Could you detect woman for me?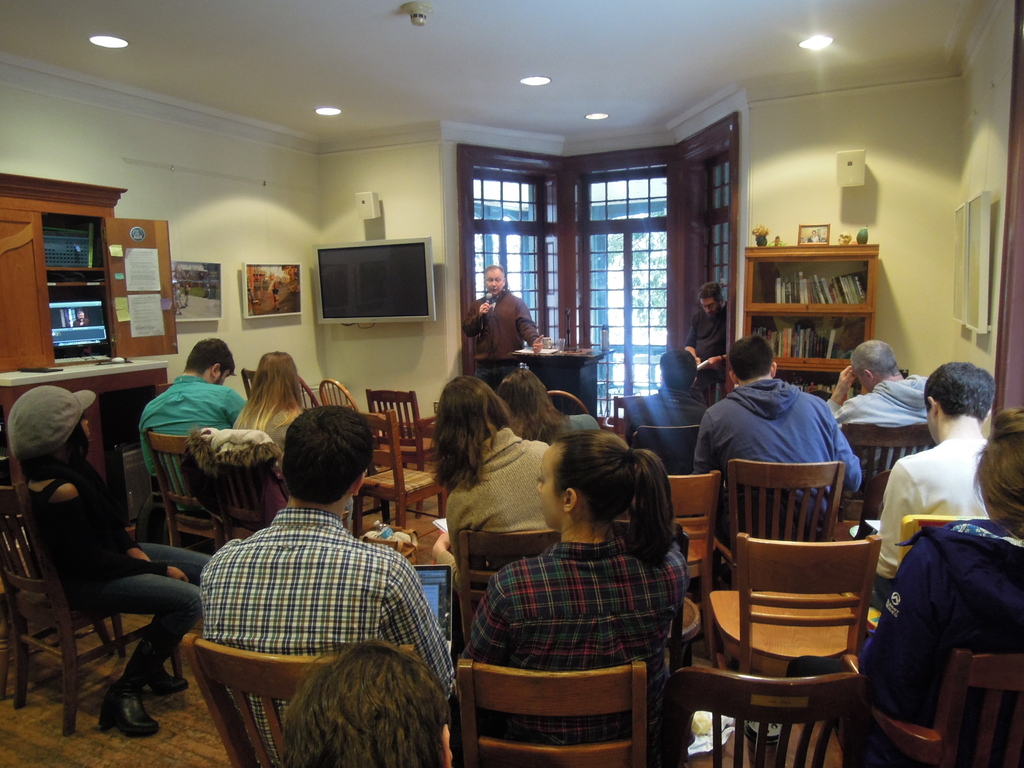
Detection result: (left=426, top=407, right=728, bottom=767).
